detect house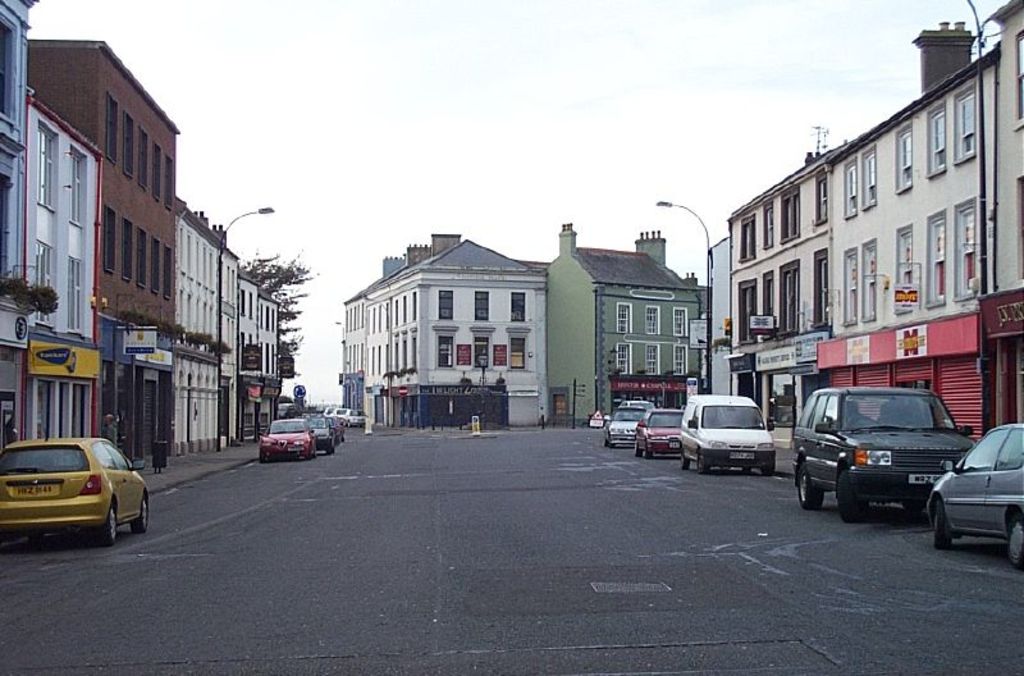
[x1=724, y1=0, x2=1023, y2=439]
